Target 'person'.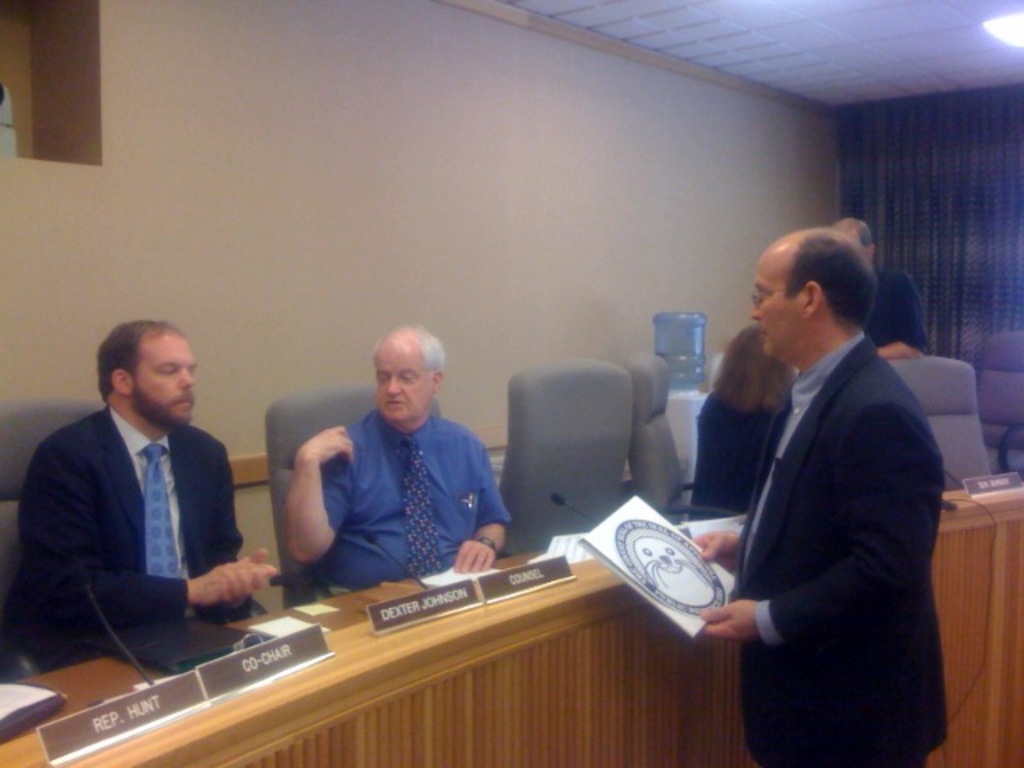
Target region: Rect(288, 320, 547, 605).
